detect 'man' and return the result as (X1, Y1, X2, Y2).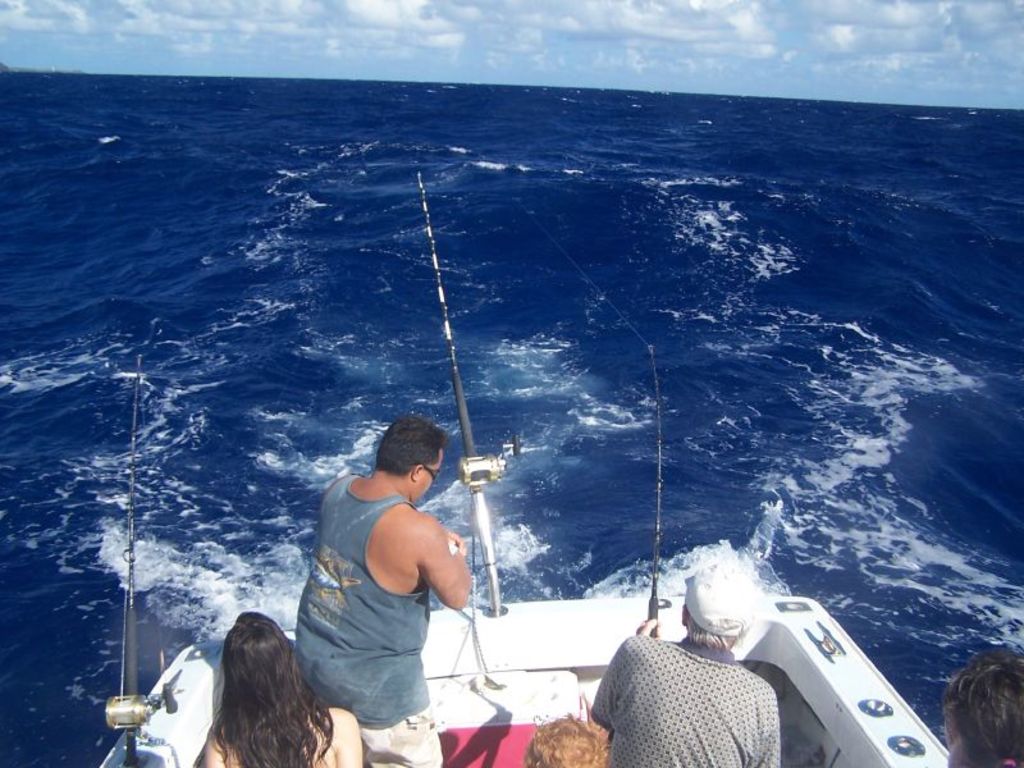
(294, 416, 472, 767).
